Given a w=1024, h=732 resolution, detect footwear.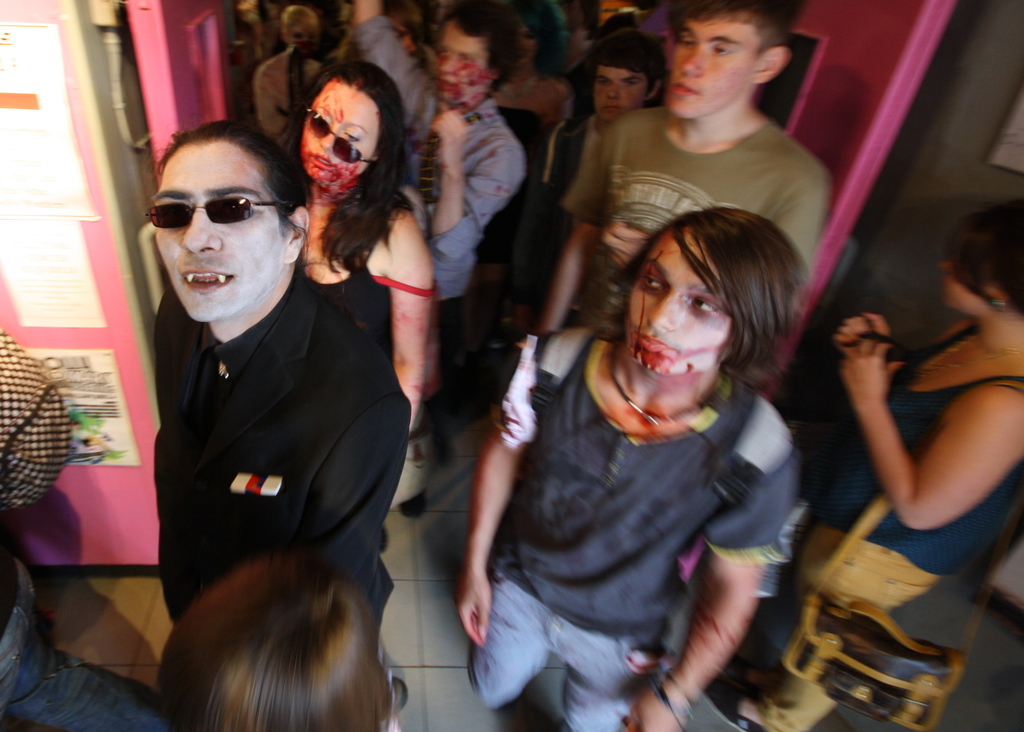
bbox=[385, 672, 406, 731].
